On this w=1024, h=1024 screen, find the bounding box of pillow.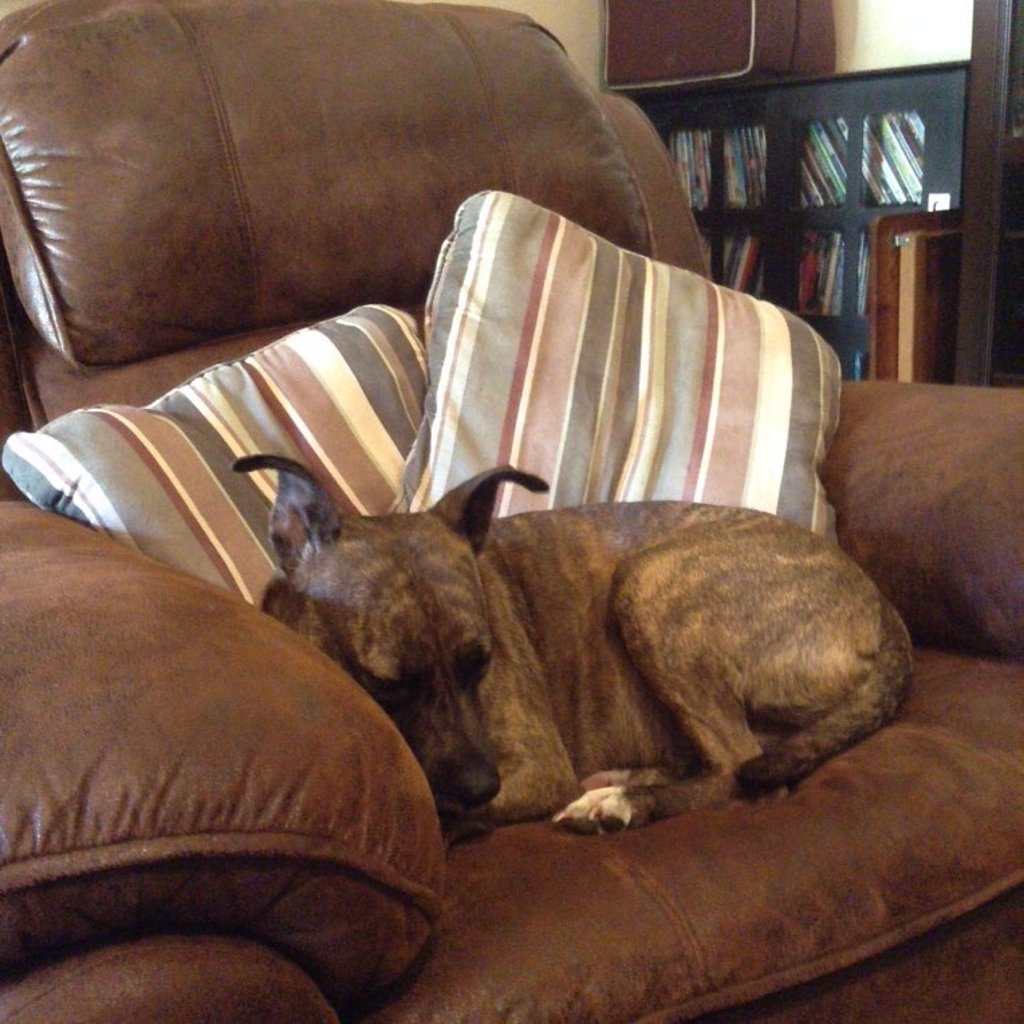
Bounding box: <region>4, 291, 480, 633</region>.
